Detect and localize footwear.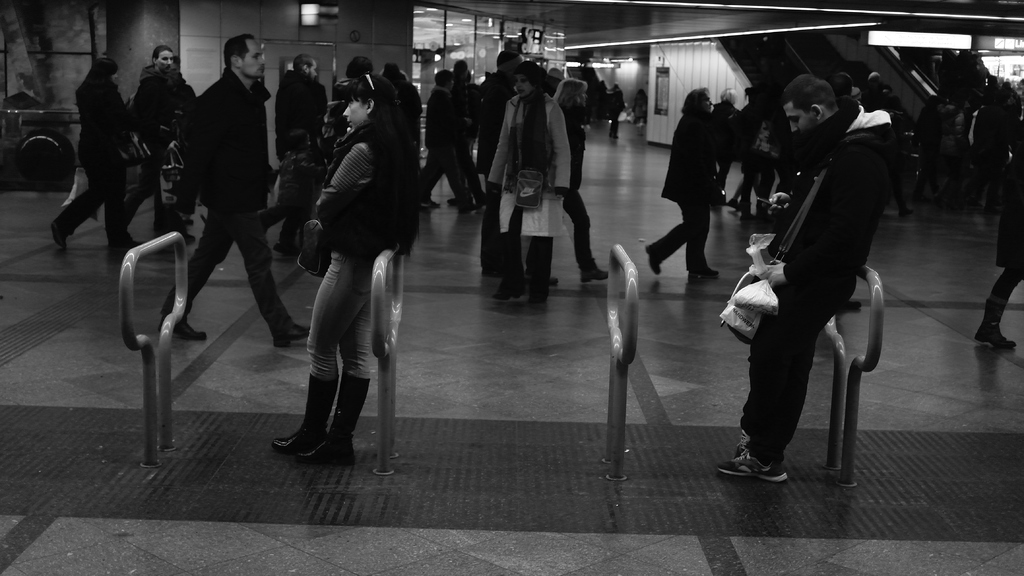
Localized at x1=689 y1=266 x2=719 y2=281.
